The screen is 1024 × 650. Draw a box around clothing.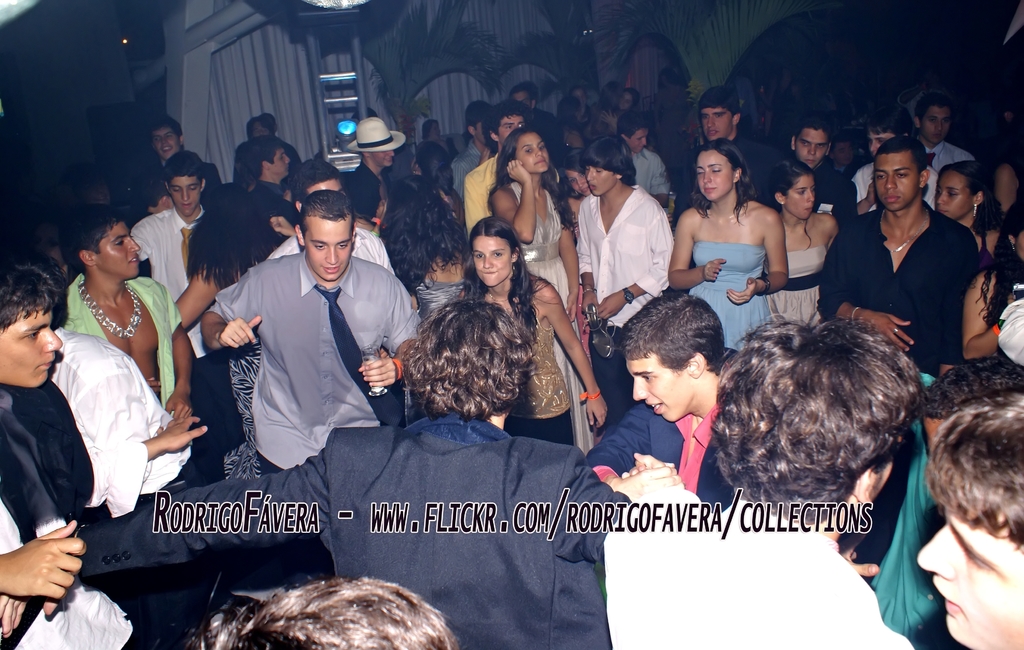
BBox(744, 240, 842, 352).
